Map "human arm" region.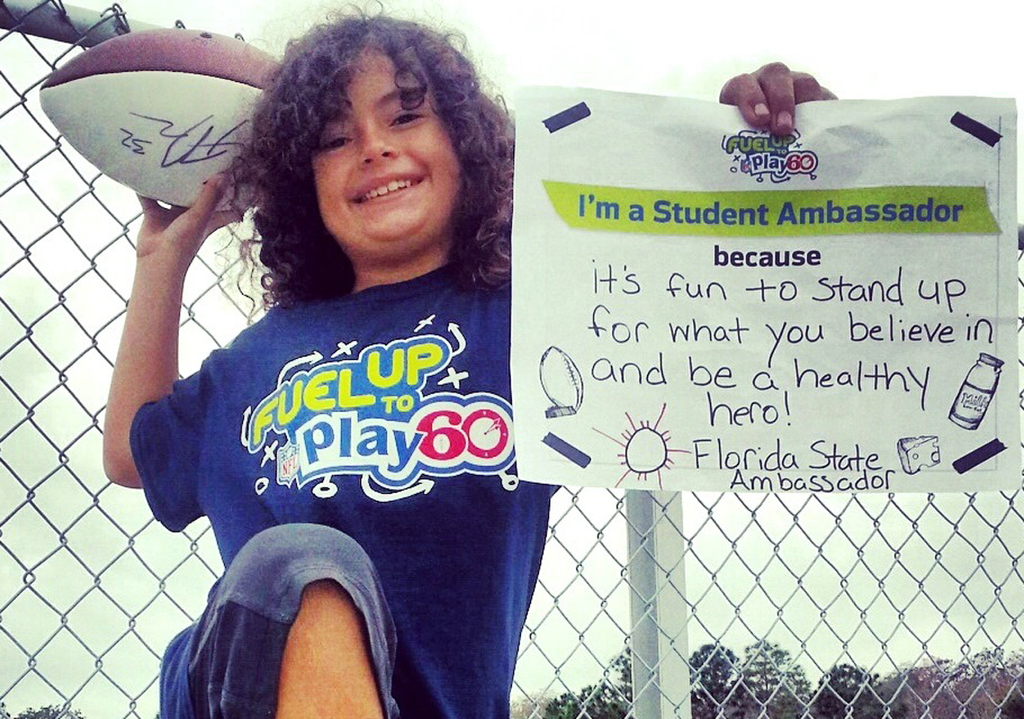
Mapped to [left=709, top=44, right=845, bottom=143].
